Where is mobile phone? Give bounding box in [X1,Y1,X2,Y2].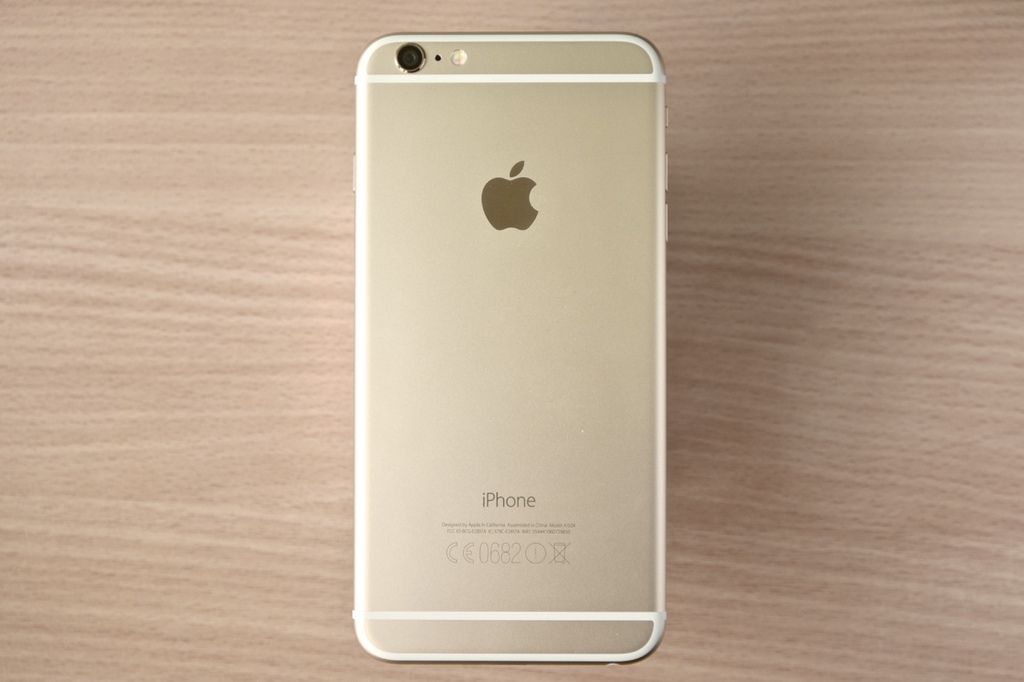
[350,37,686,674].
